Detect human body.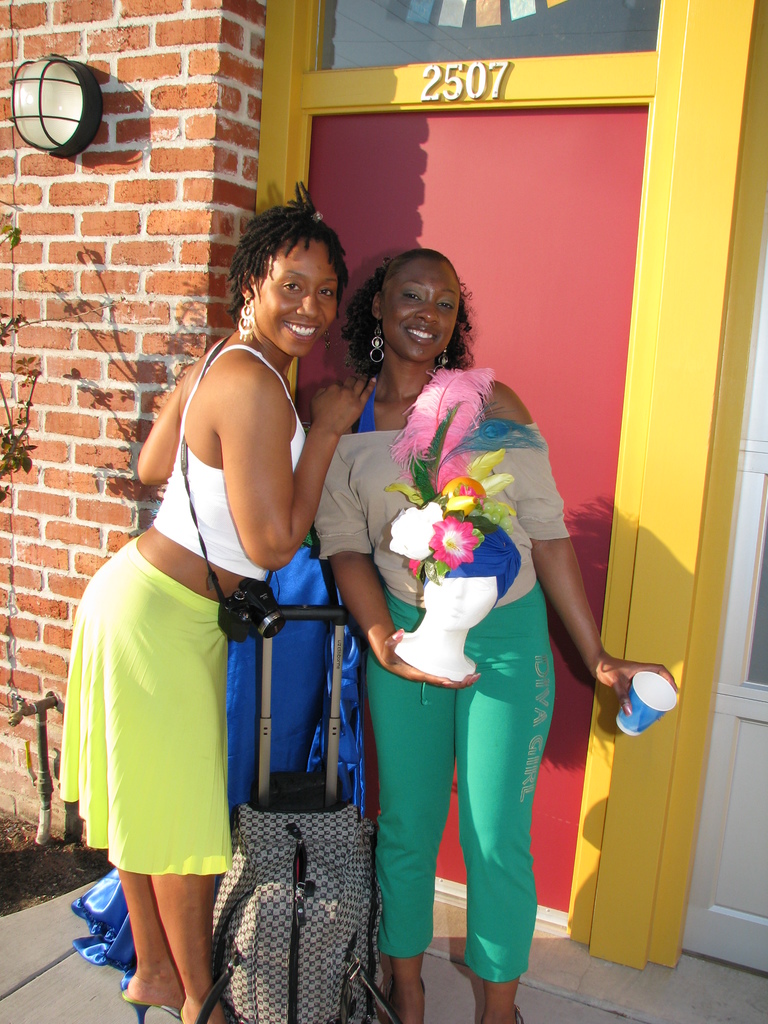
Detected at (left=301, top=371, right=682, bottom=1023).
